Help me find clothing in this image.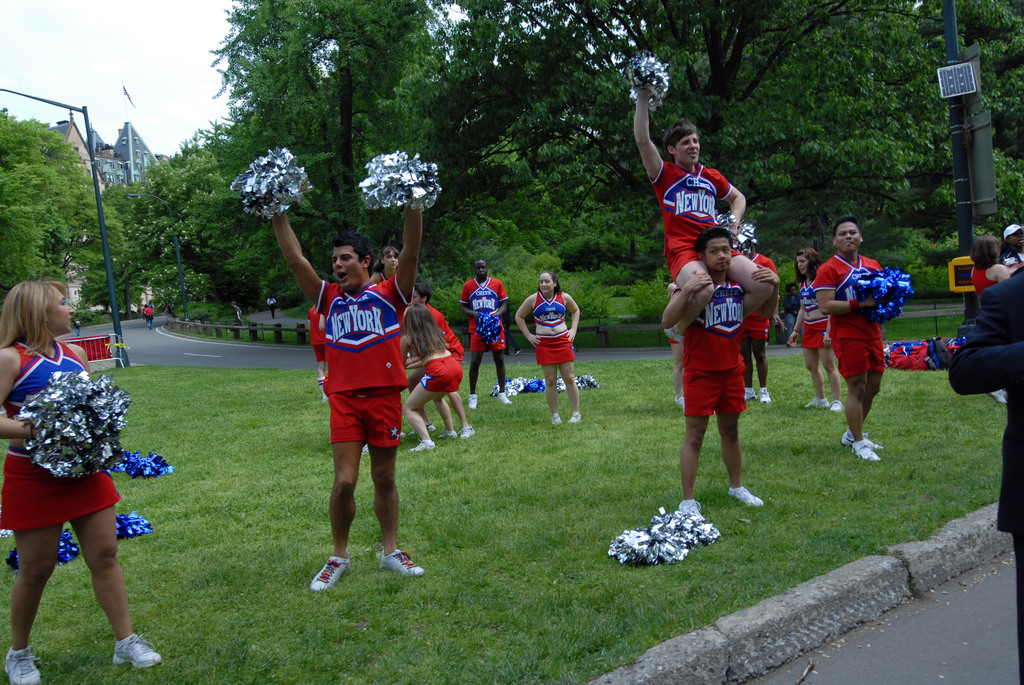
Found it: crop(645, 162, 737, 284).
